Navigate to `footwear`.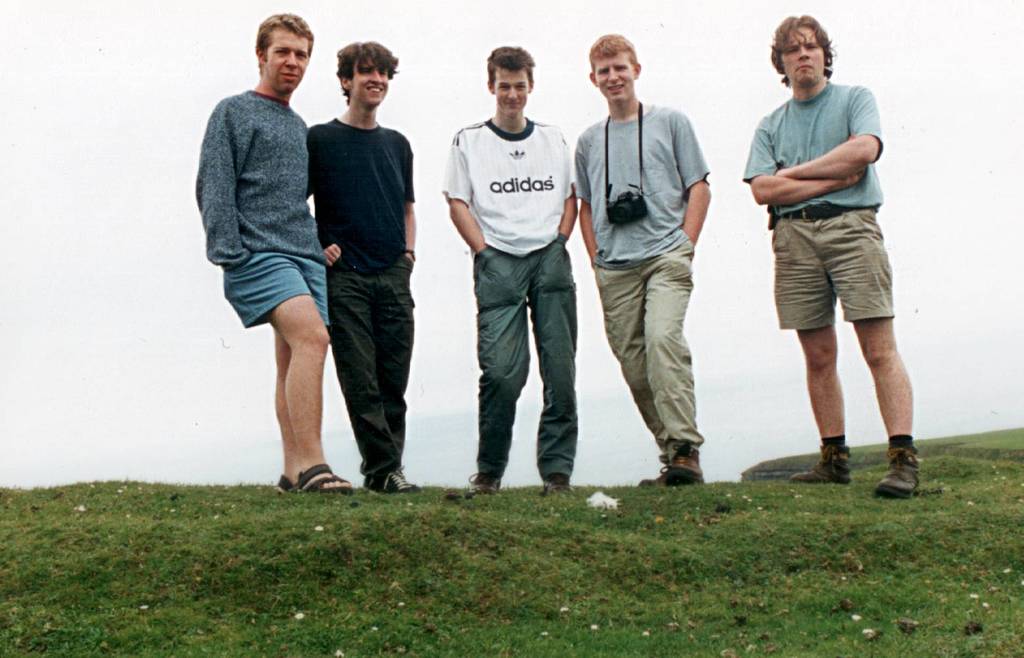
Navigation target: box=[296, 461, 357, 499].
